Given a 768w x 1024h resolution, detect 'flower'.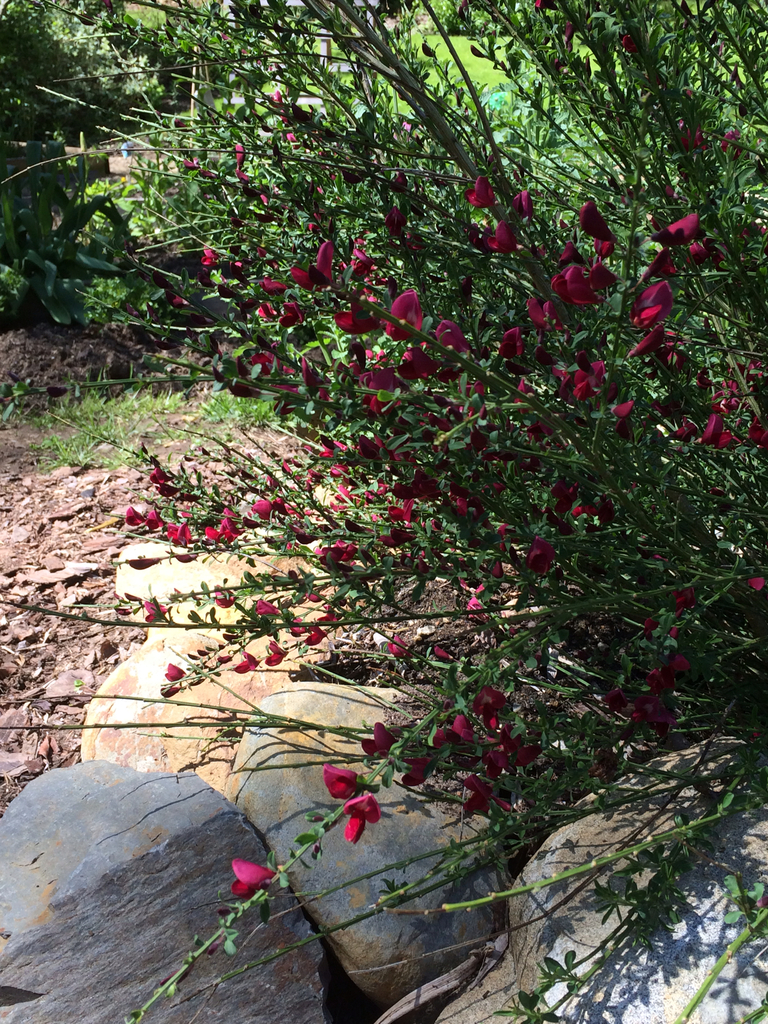
<bbox>618, 29, 653, 67</bbox>.
